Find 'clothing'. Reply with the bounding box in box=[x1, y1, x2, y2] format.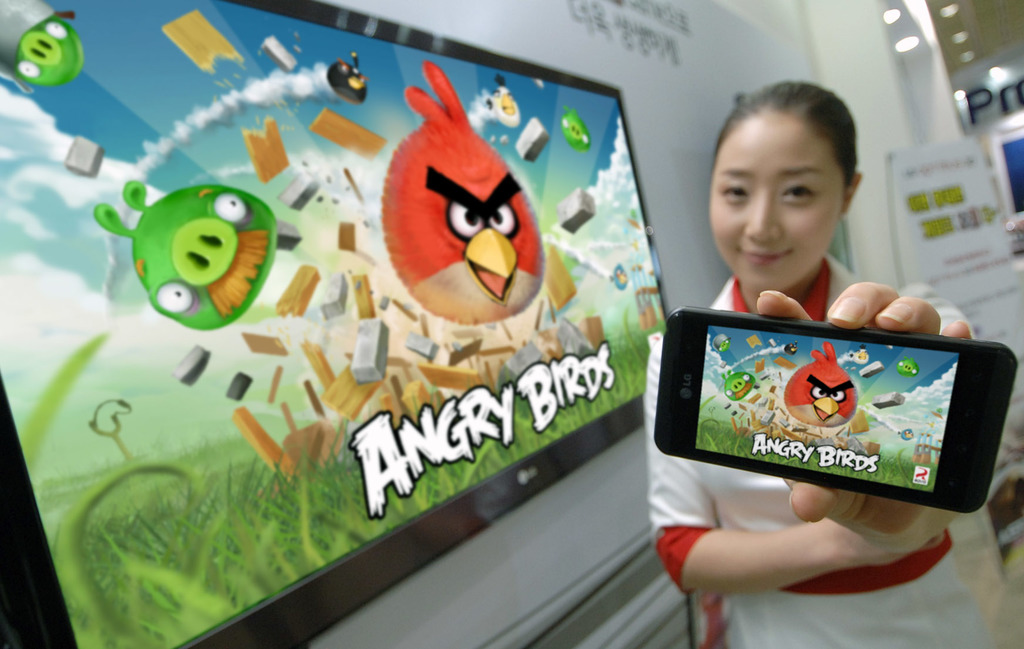
box=[643, 253, 995, 648].
